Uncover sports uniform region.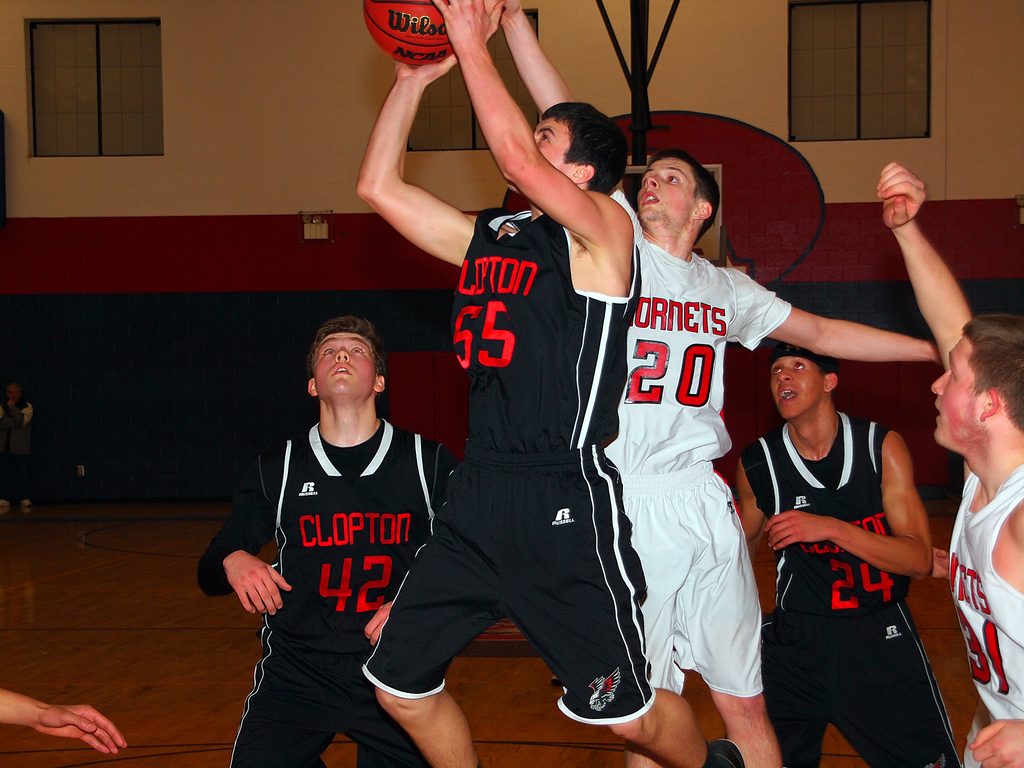
Uncovered: <region>739, 412, 964, 767</region>.
